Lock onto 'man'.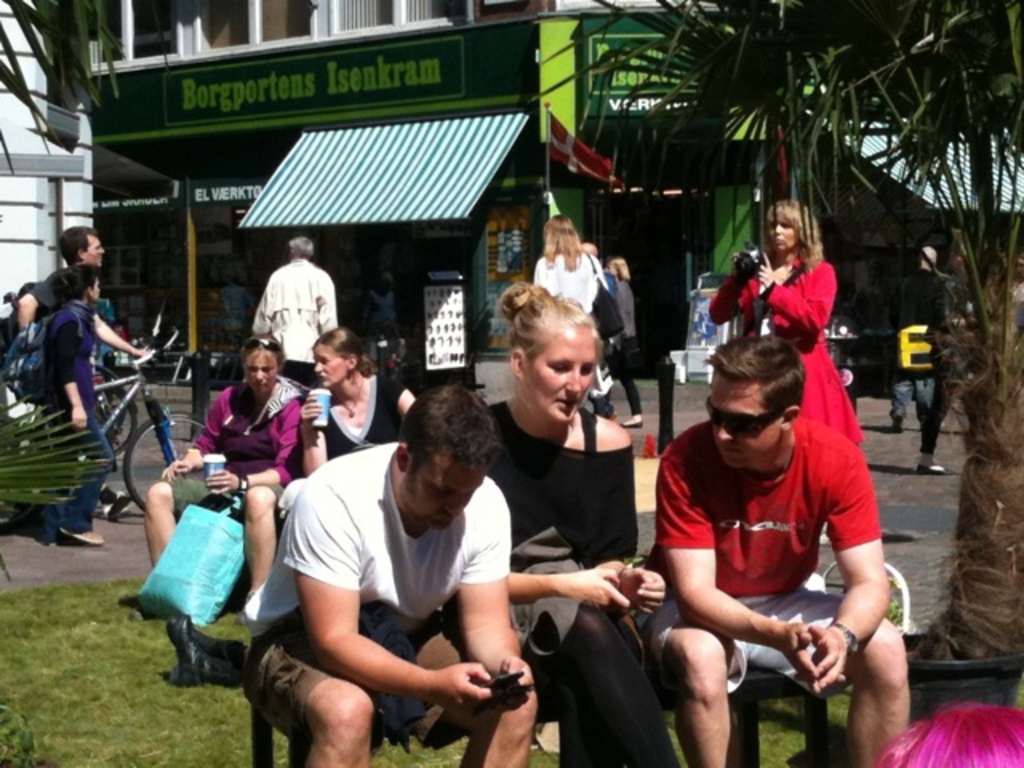
Locked: [237, 386, 550, 766].
